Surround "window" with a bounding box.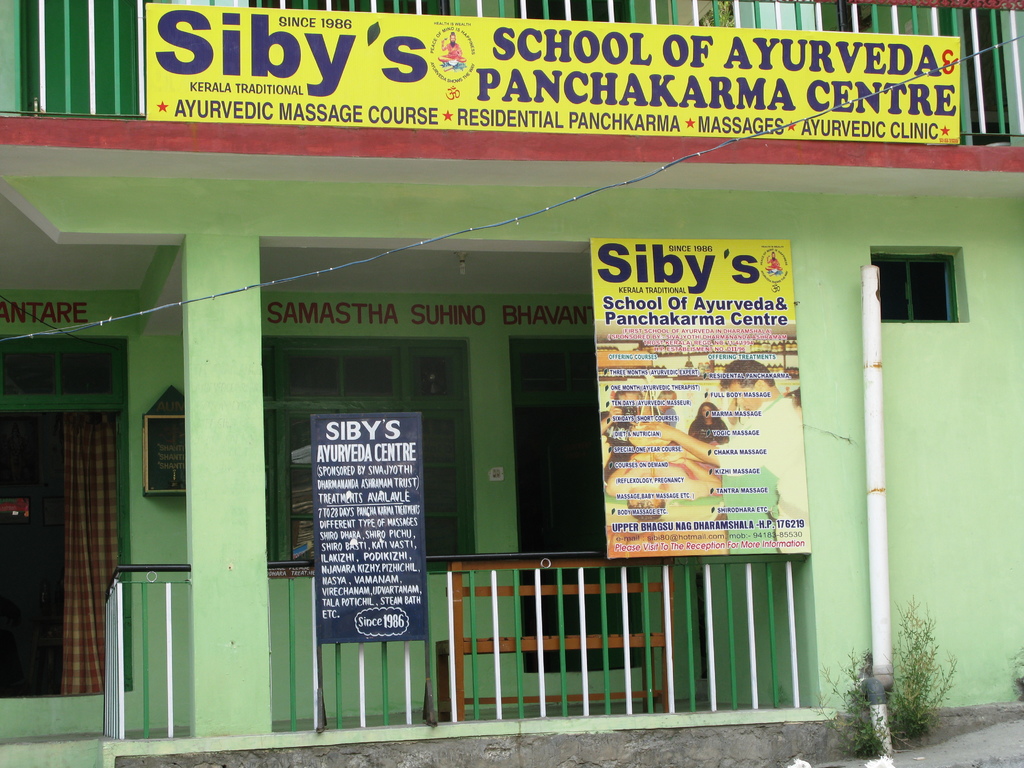
(878,252,960,318).
